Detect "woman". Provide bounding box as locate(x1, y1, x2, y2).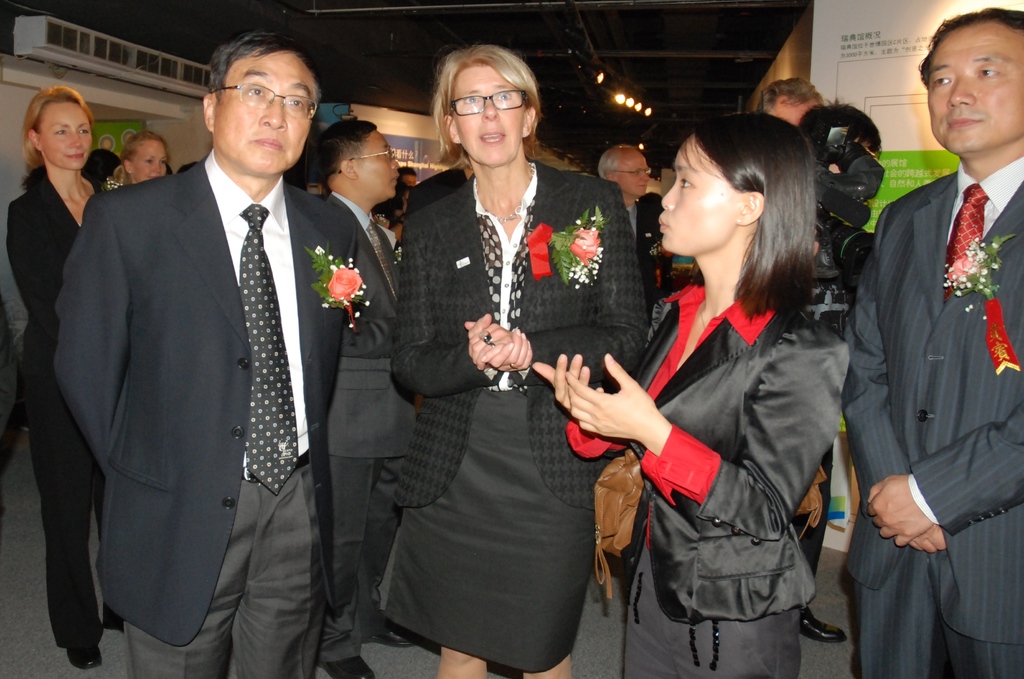
locate(536, 111, 843, 678).
